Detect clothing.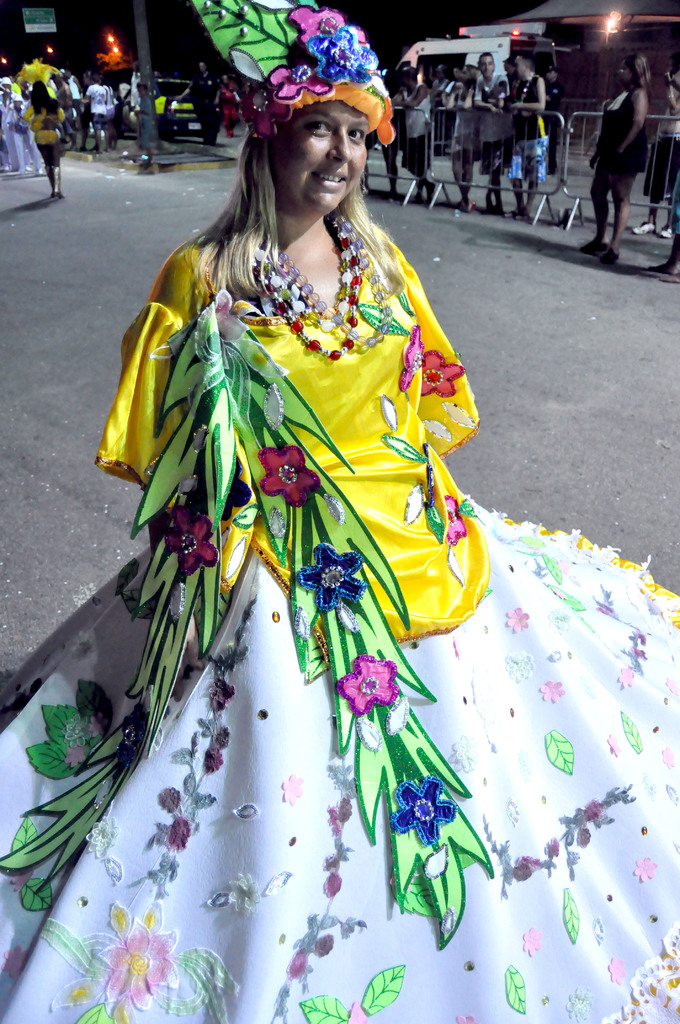
Detected at (x1=472, y1=76, x2=507, y2=167).
